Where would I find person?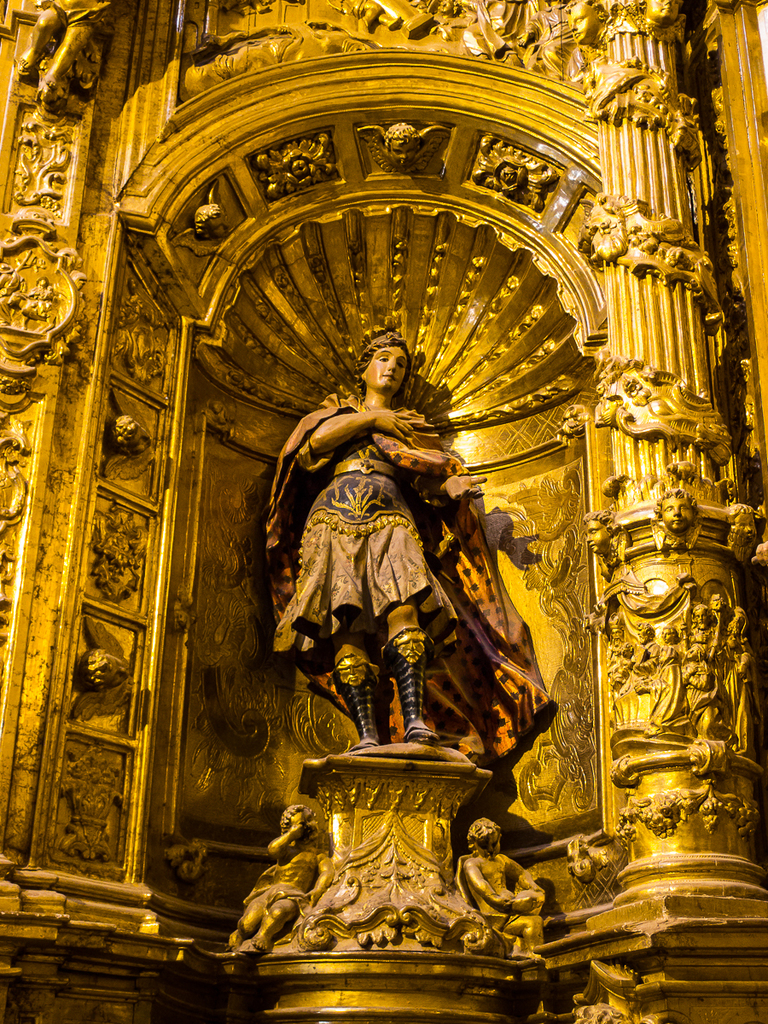
At 650:487:705:550.
